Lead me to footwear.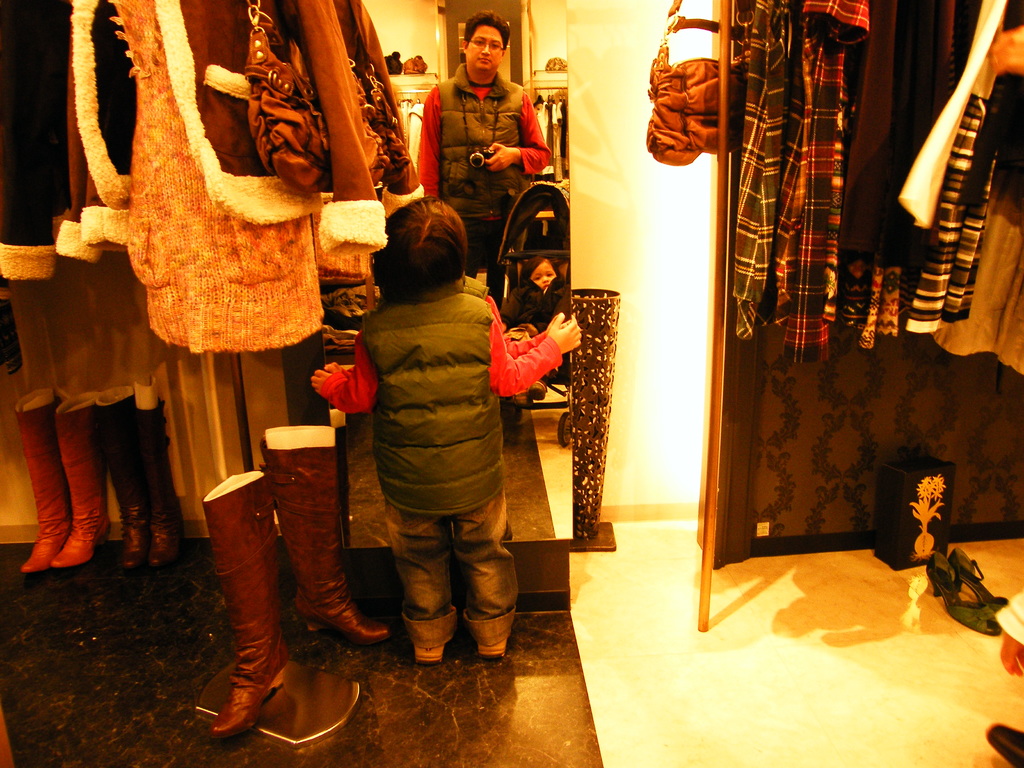
Lead to (left=21, top=390, right=68, bottom=577).
